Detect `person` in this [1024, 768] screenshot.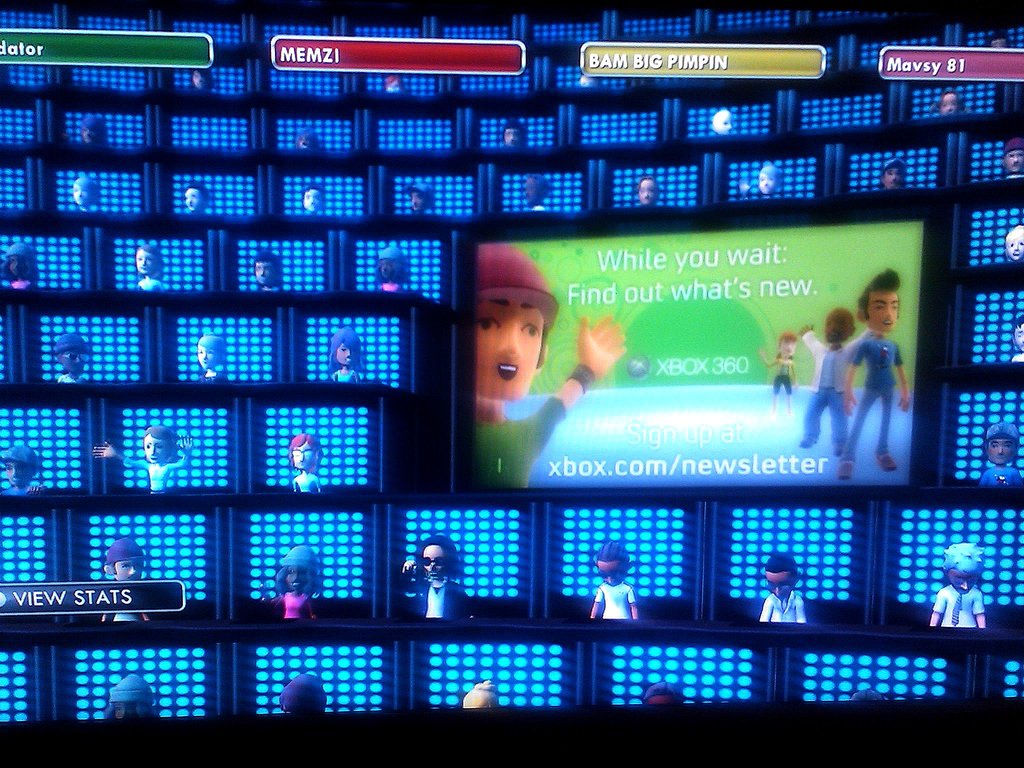
Detection: {"left": 461, "top": 252, "right": 576, "bottom": 465}.
